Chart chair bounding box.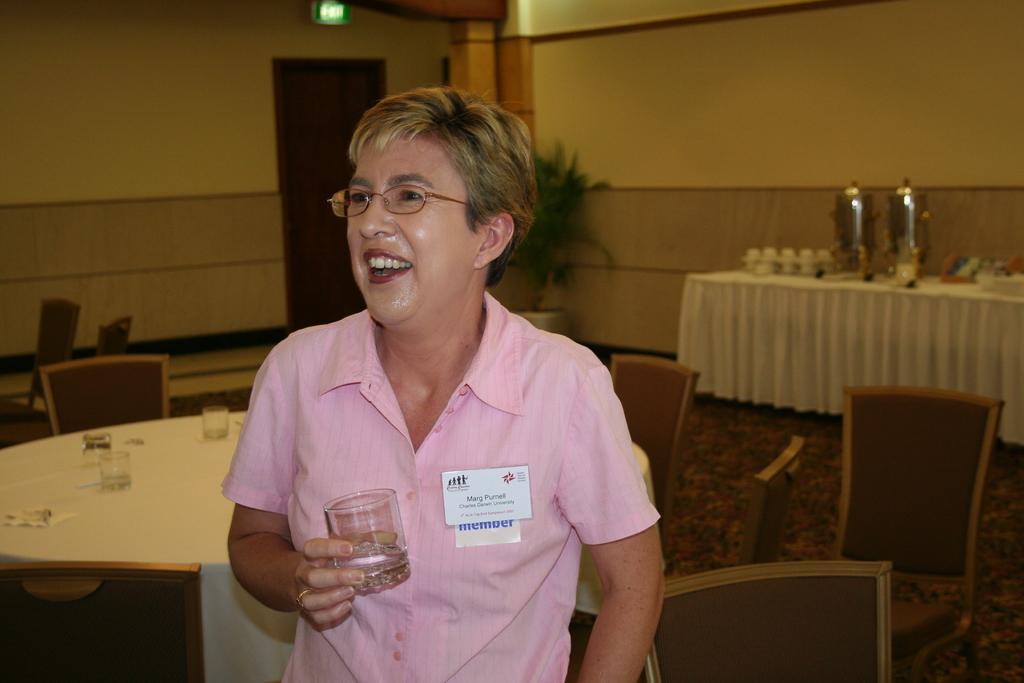
Charted: (left=745, top=437, right=808, bottom=563).
